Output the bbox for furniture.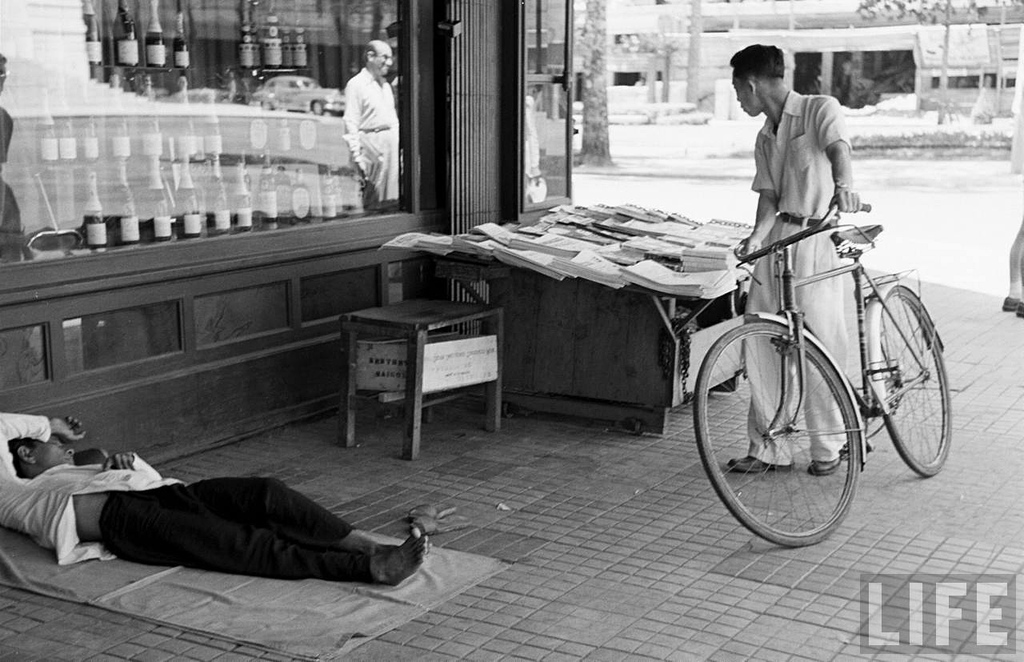
left=338, top=298, right=502, bottom=460.
